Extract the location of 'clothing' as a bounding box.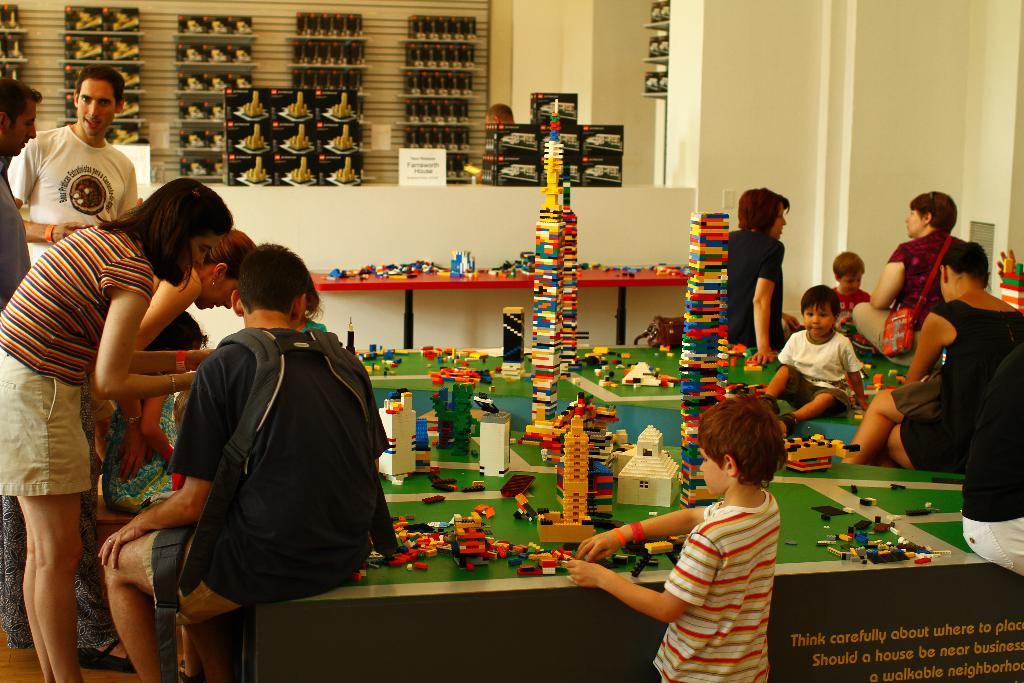
{"x1": 963, "y1": 343, "x2": 1023, "y2": 576}.
